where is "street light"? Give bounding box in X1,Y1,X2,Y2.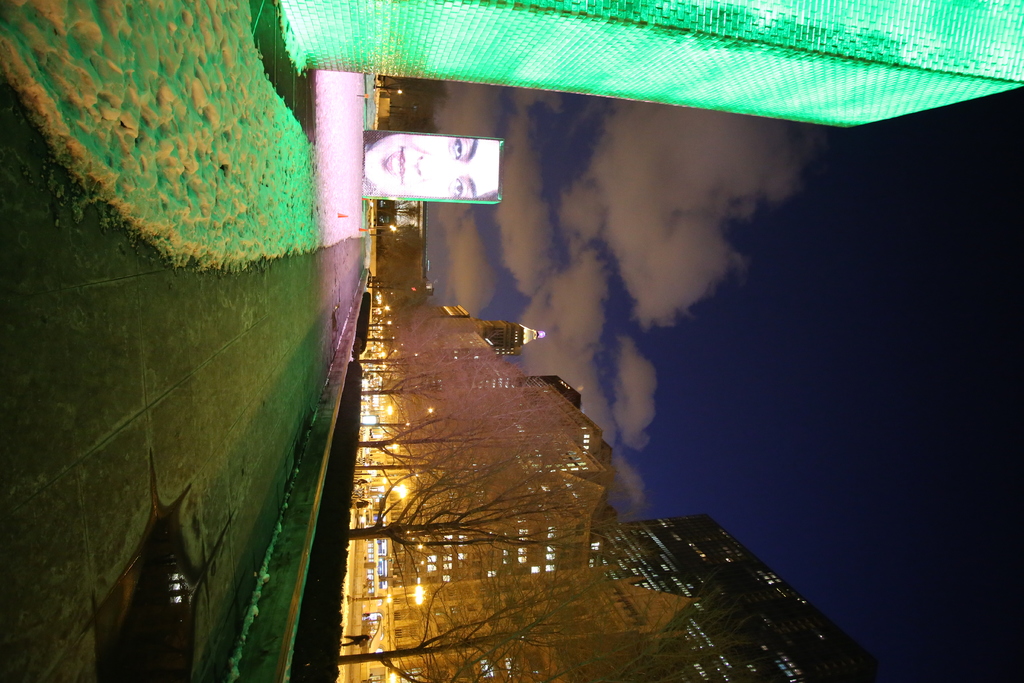
376,85,402,97.
